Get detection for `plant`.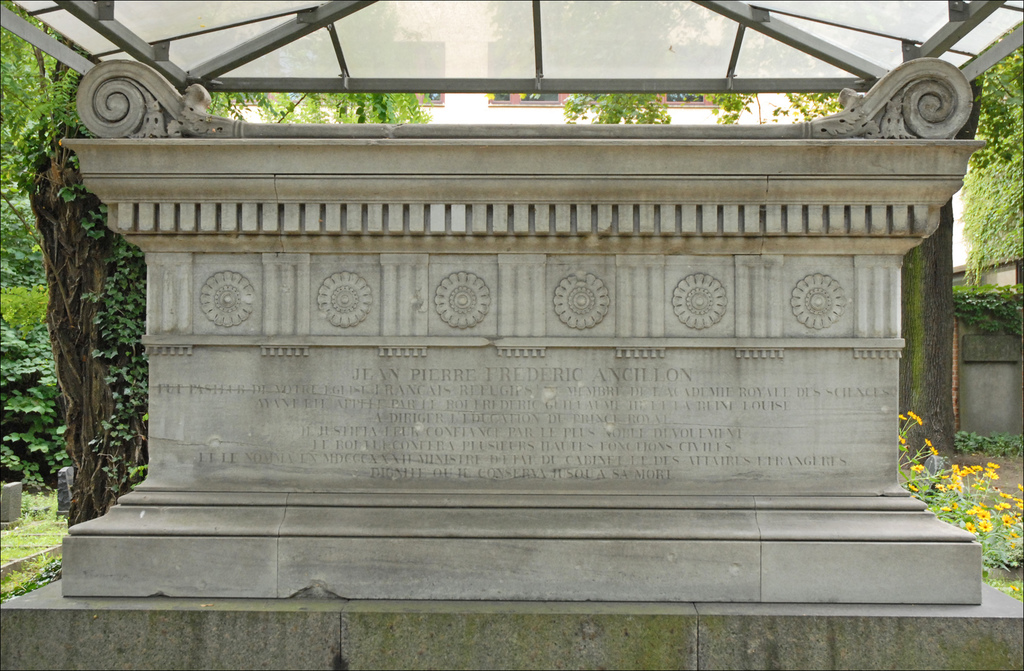
Detection: left=959, top=36, right=1023, bottom=348.
